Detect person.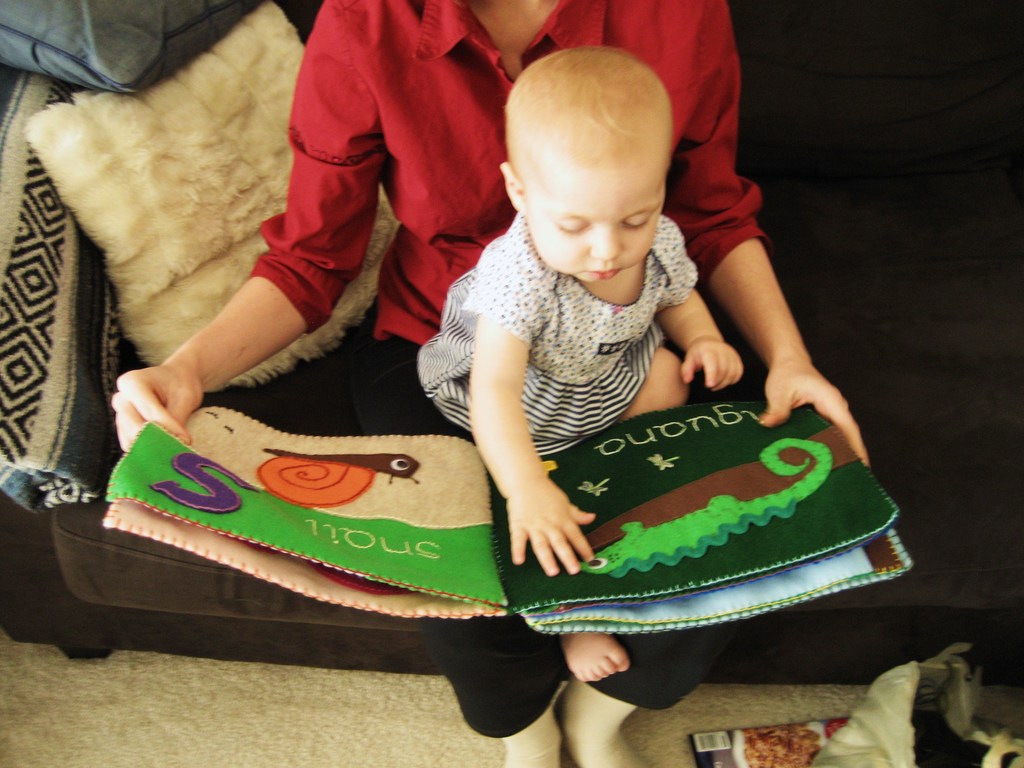
Detected at 420,48,743,683.
